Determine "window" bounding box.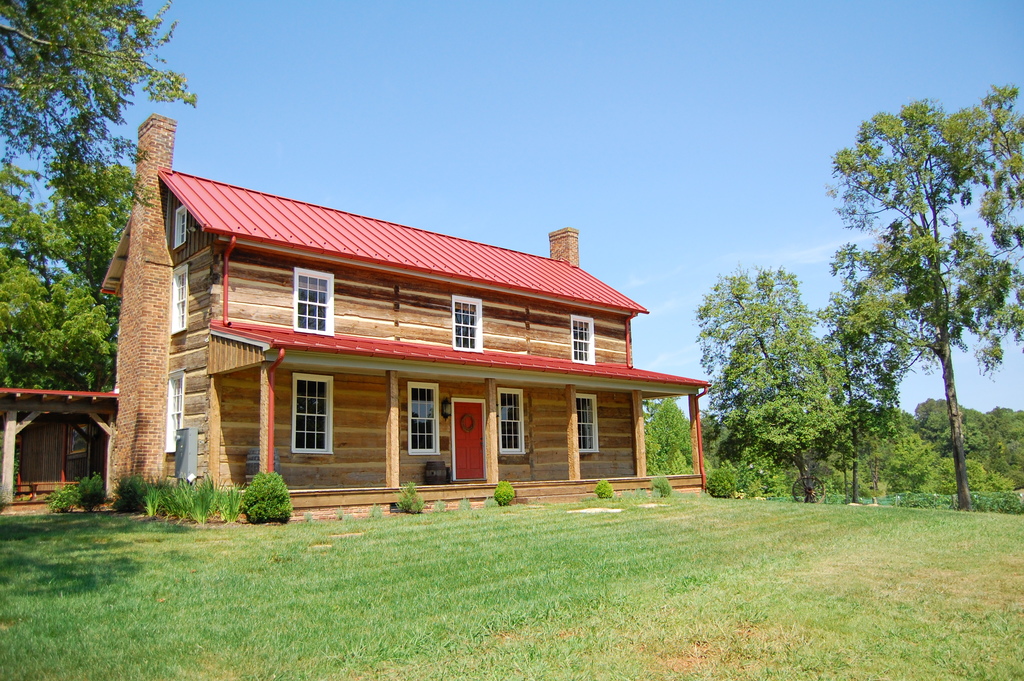
Determined: (left=294, top=373, right=332, bottom=455).
